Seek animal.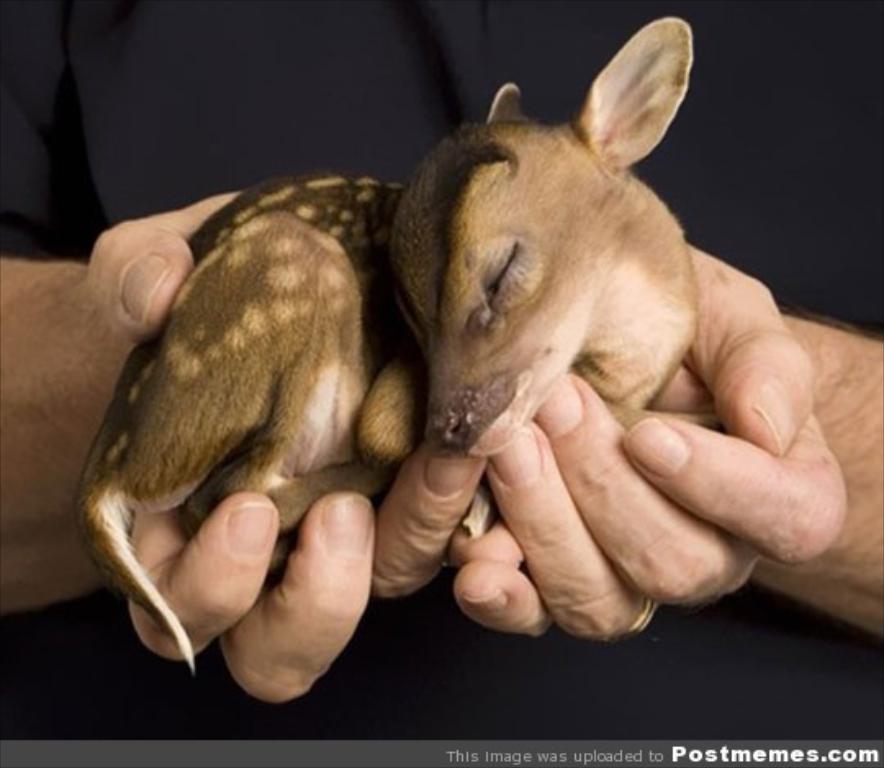
67, 10, 709, 681.
